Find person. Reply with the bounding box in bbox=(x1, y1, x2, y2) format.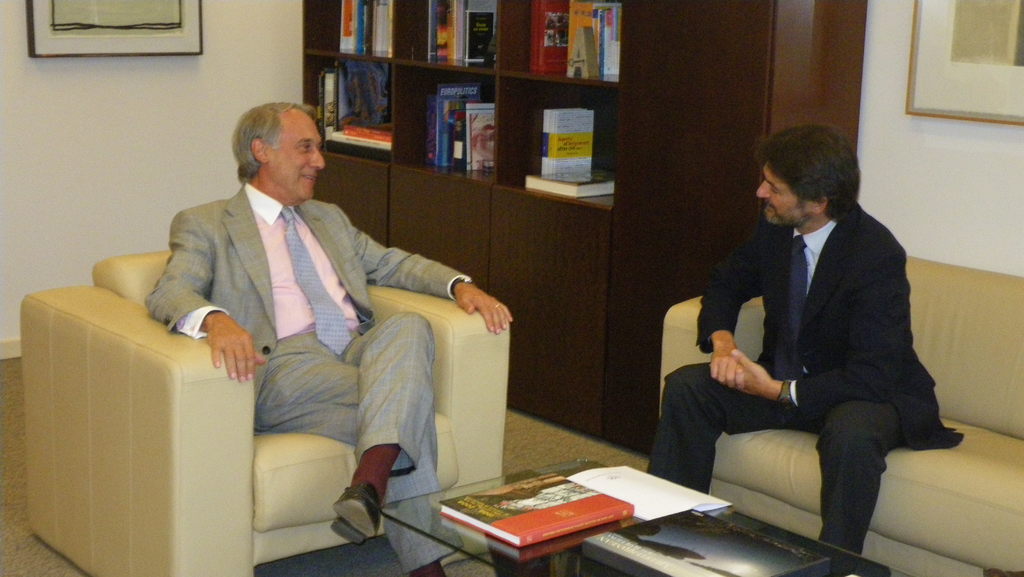
bbox=(138, 98, 510, 576).
